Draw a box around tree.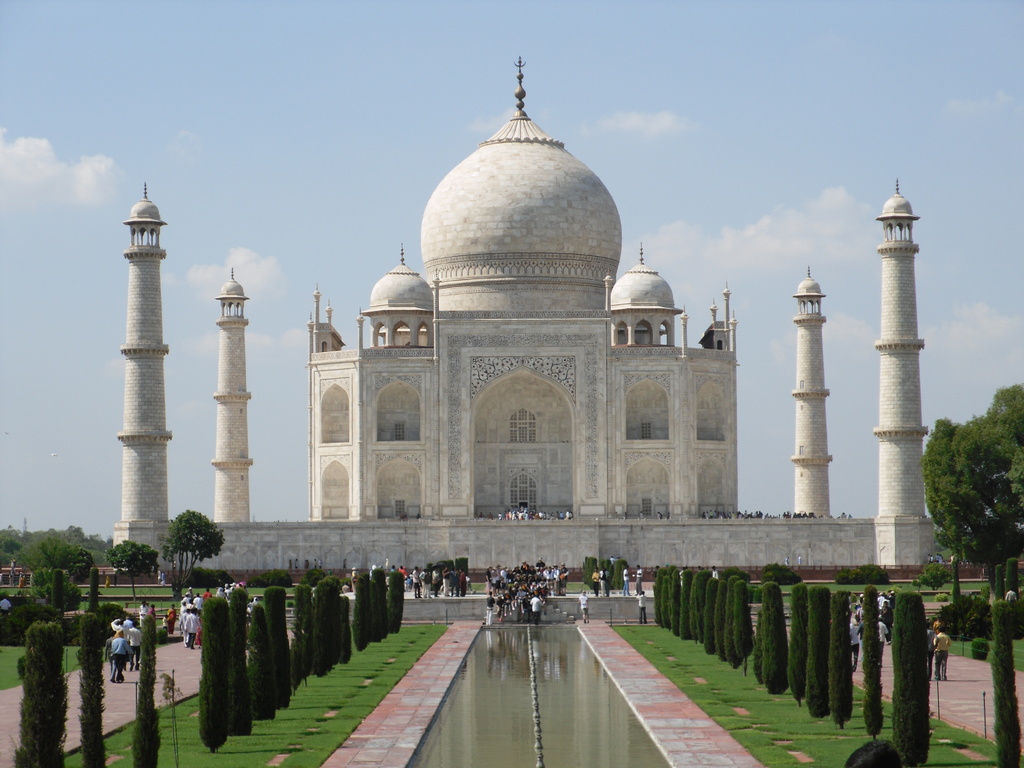
box(788, 583, 817, 693).
